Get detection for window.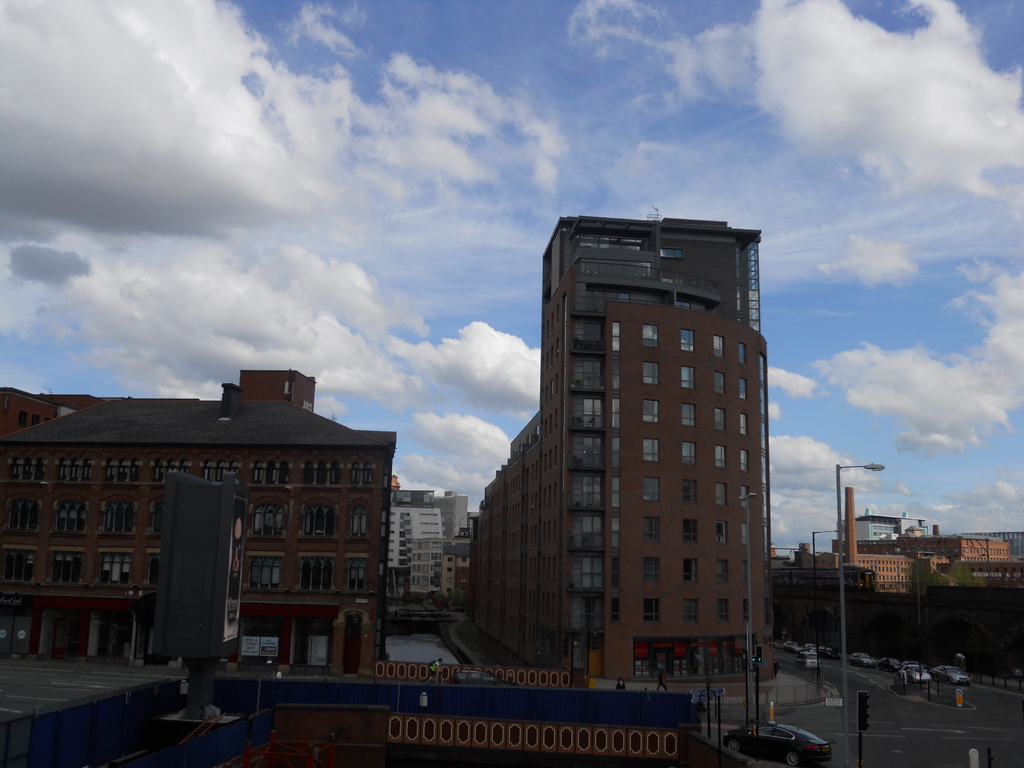
Detection: <region>19, 412, 31, 429</region>.
